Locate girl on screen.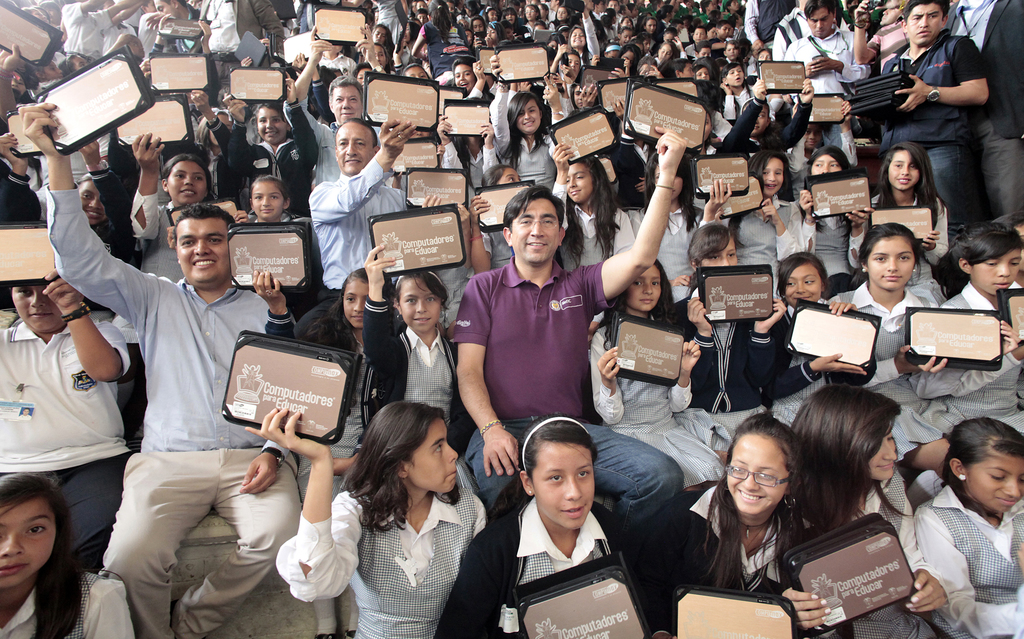
On screen at detection(0, 474, 136, 638).
